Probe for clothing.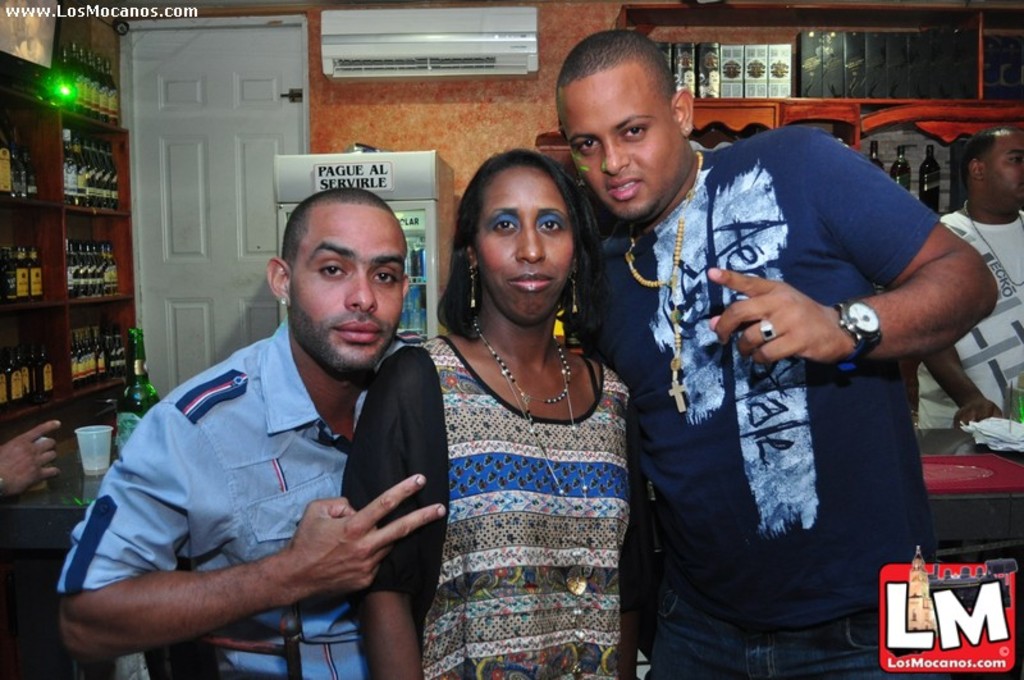
Probe result: BBox(60, 298, 457, 663).
